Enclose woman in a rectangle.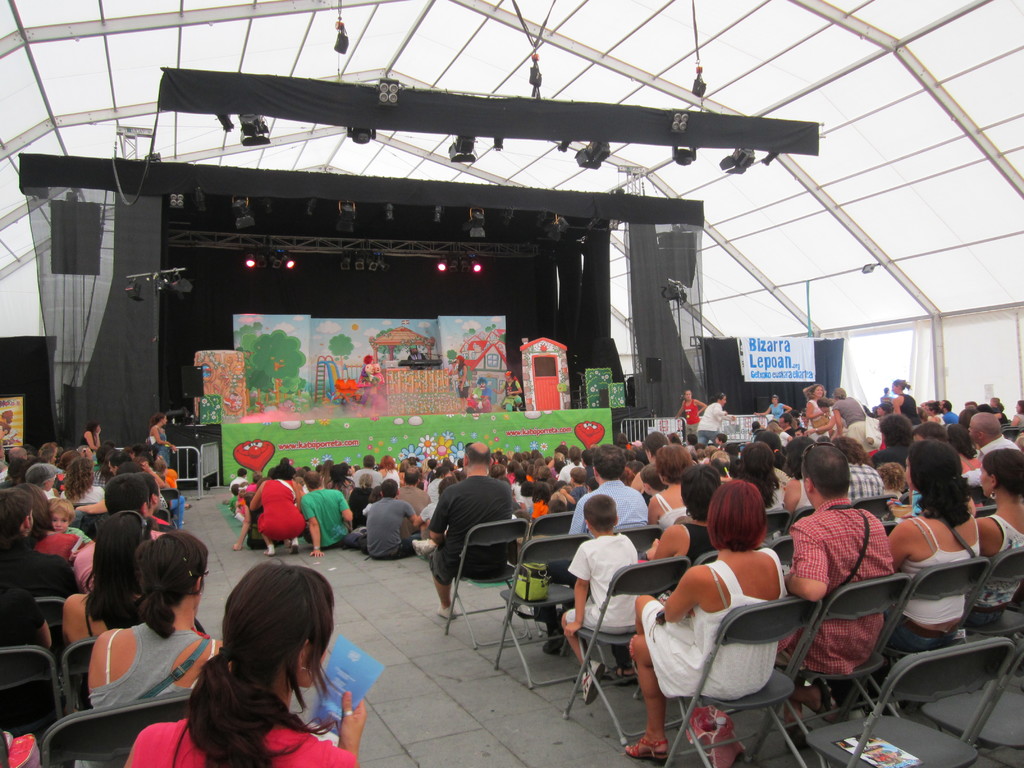
l=77, t=415, r=103, b=455.
